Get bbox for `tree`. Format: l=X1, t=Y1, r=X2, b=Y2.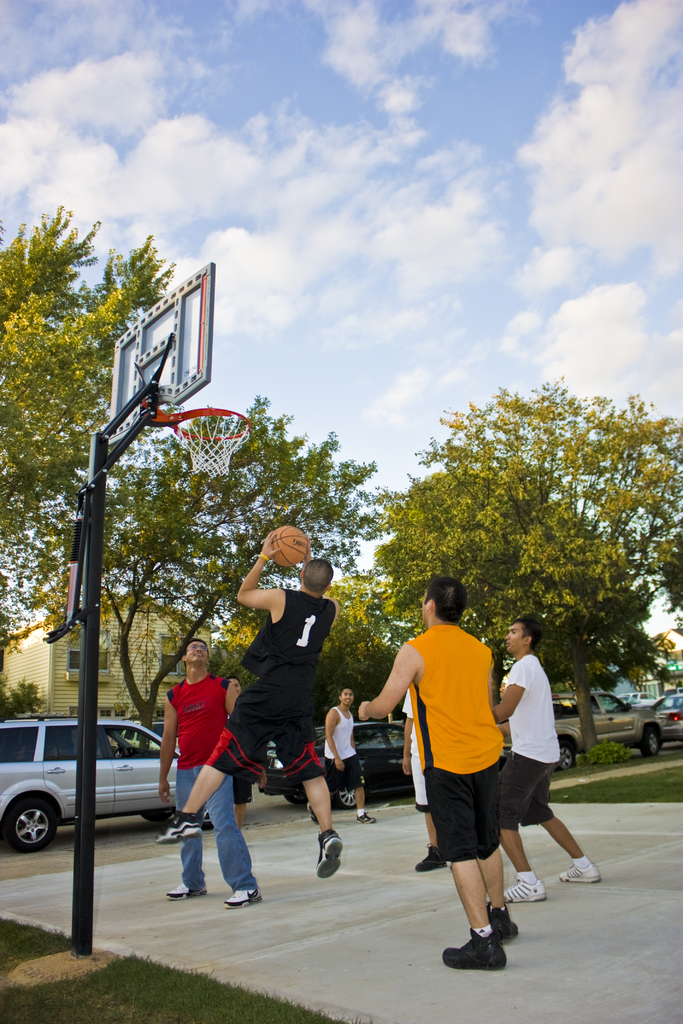
l=96, t=392, r=384, b=735.
